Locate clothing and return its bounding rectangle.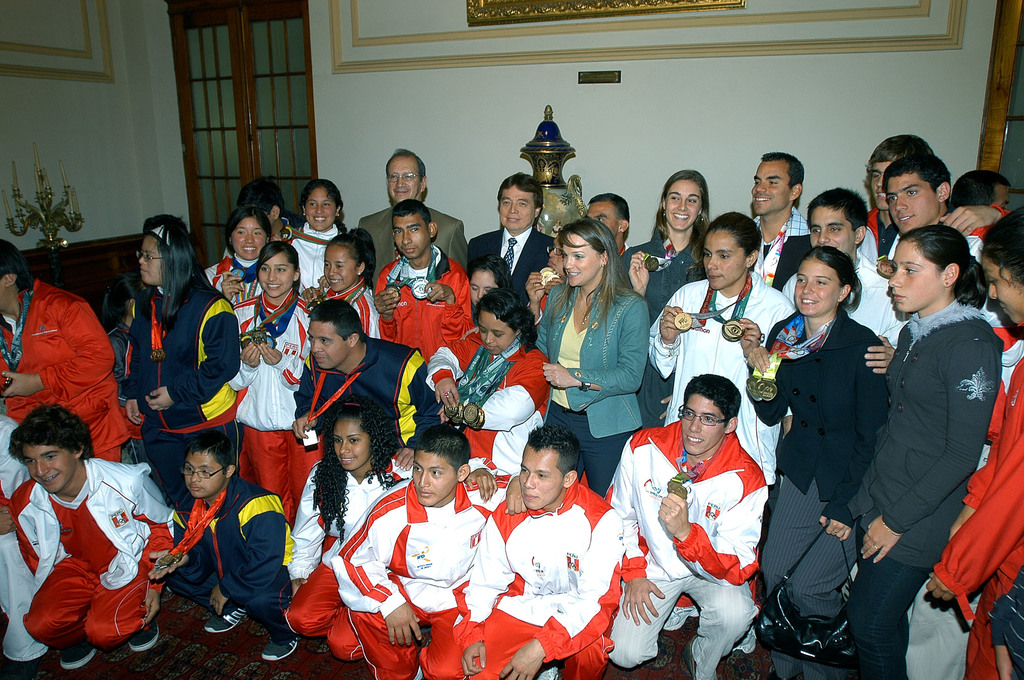
(449,478,626,679).
